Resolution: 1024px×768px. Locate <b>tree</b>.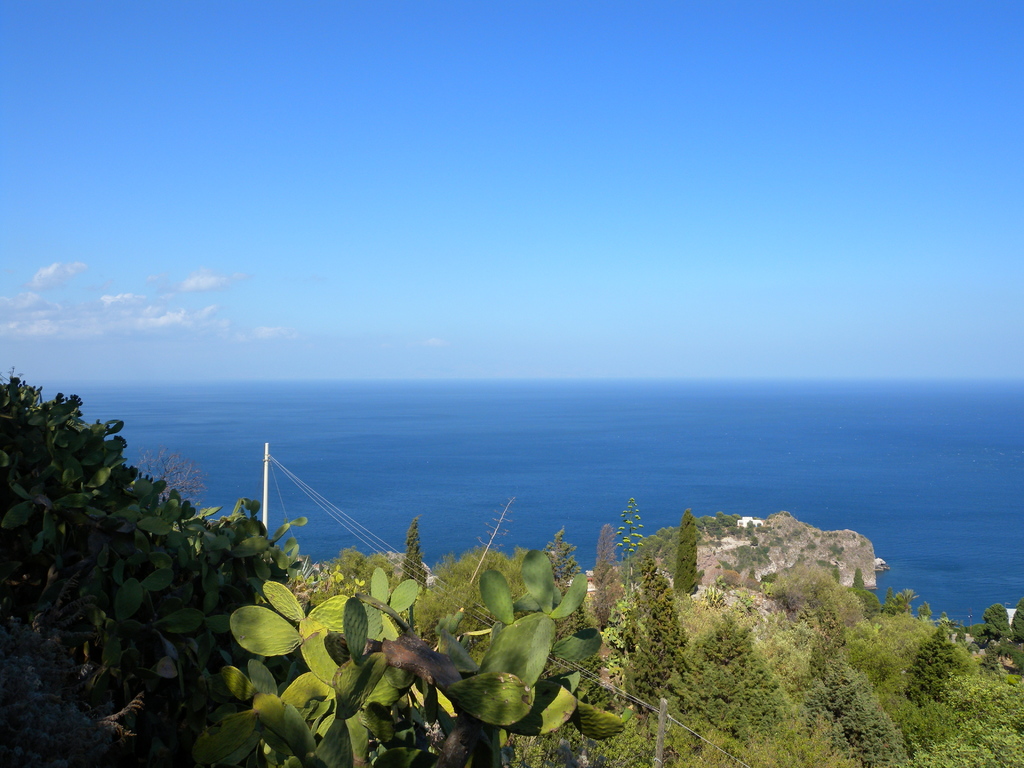
<box>1011,596,1023,646</box>.
